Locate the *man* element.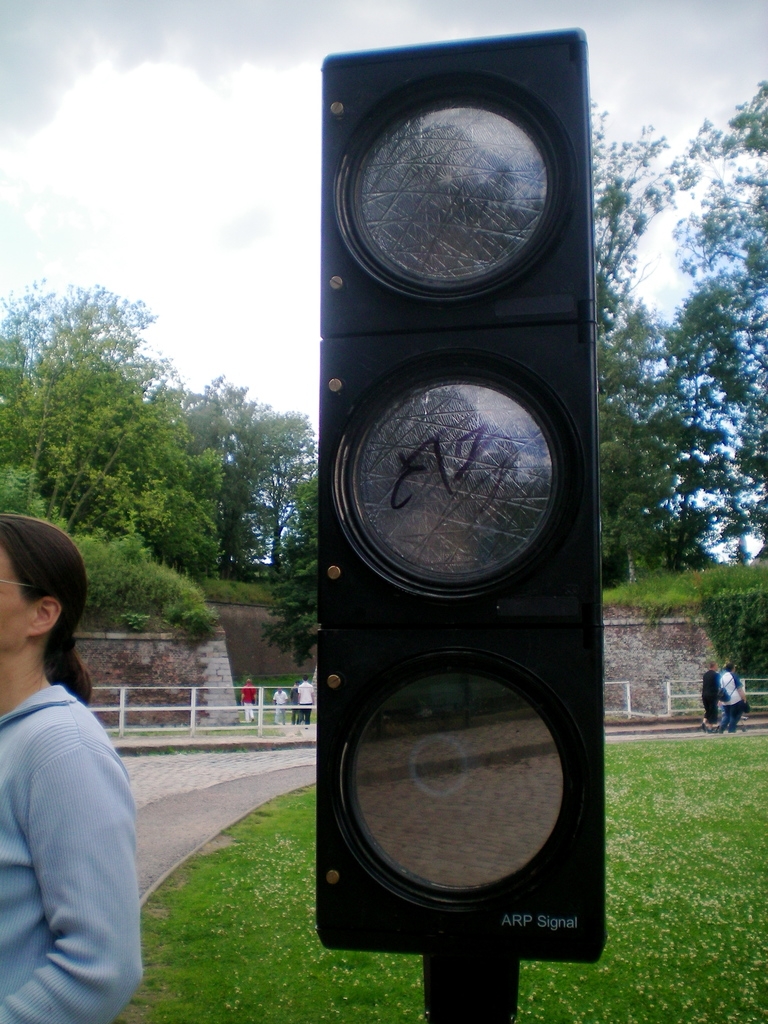
Element bbox: region(705, 662, 720, 733).
